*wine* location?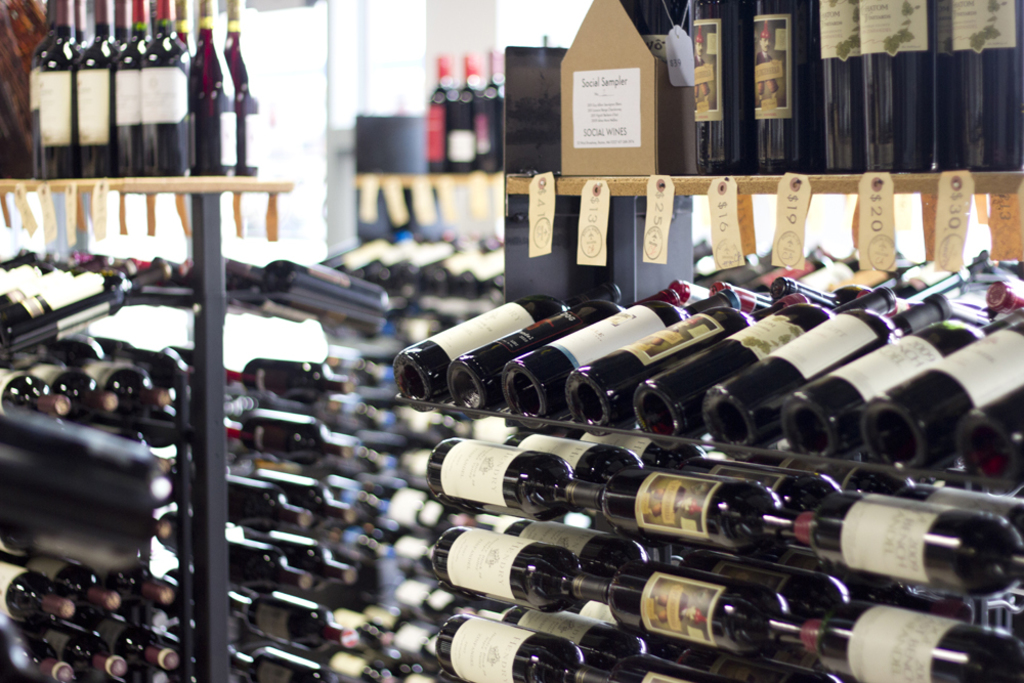
Rect(77, 0, 110, 182)
